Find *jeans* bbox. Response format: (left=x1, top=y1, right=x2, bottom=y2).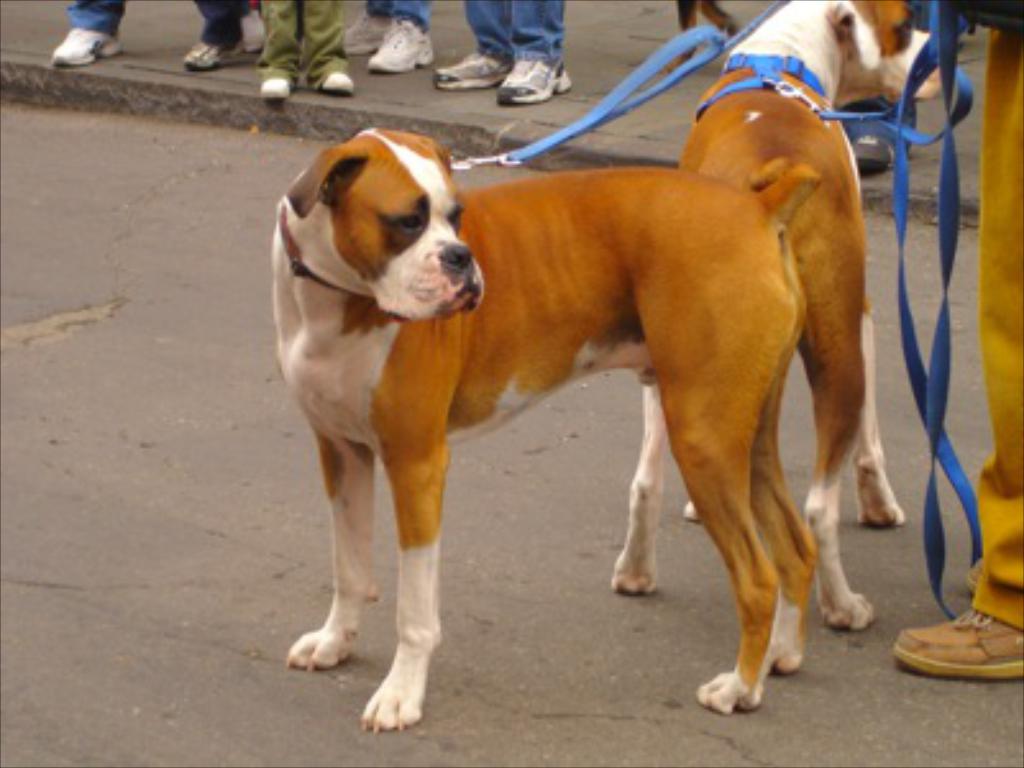
(left=74, top=0, right=131, bottom=36).
